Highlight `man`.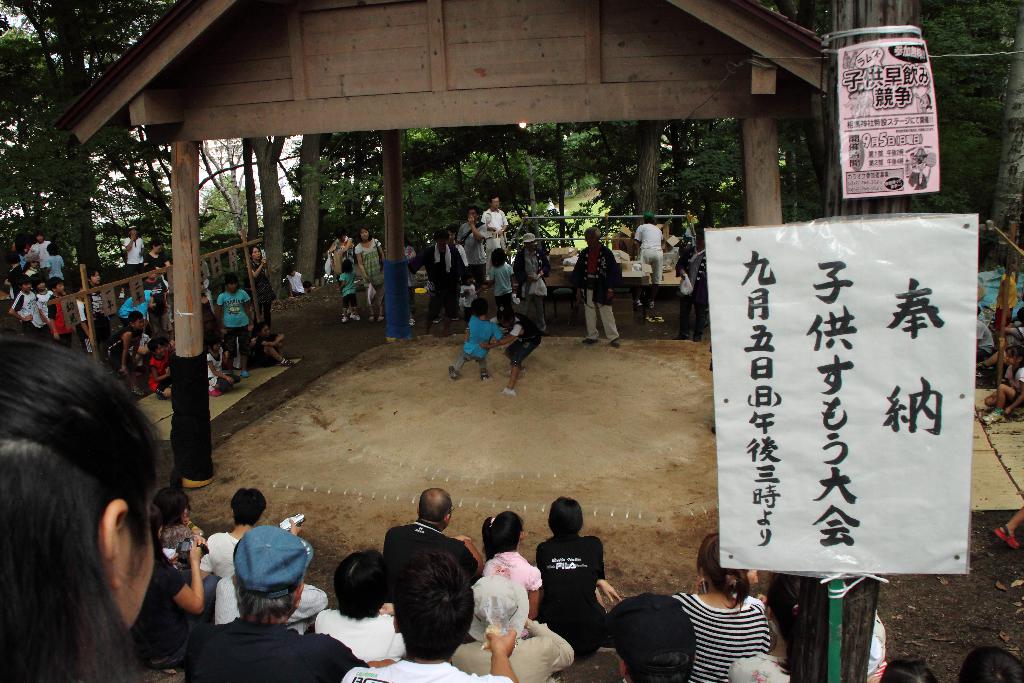
Highlighted region: detection(458, 210, 487, 283).
